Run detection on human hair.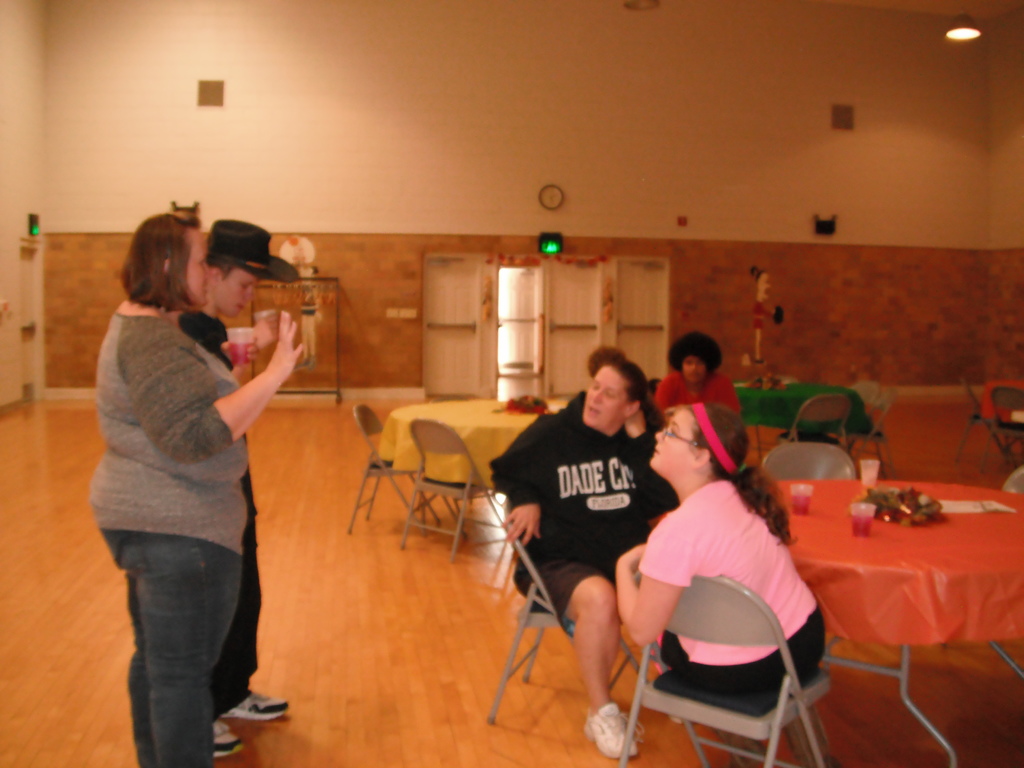
Result: select_region(687, 399, 801, 549).
